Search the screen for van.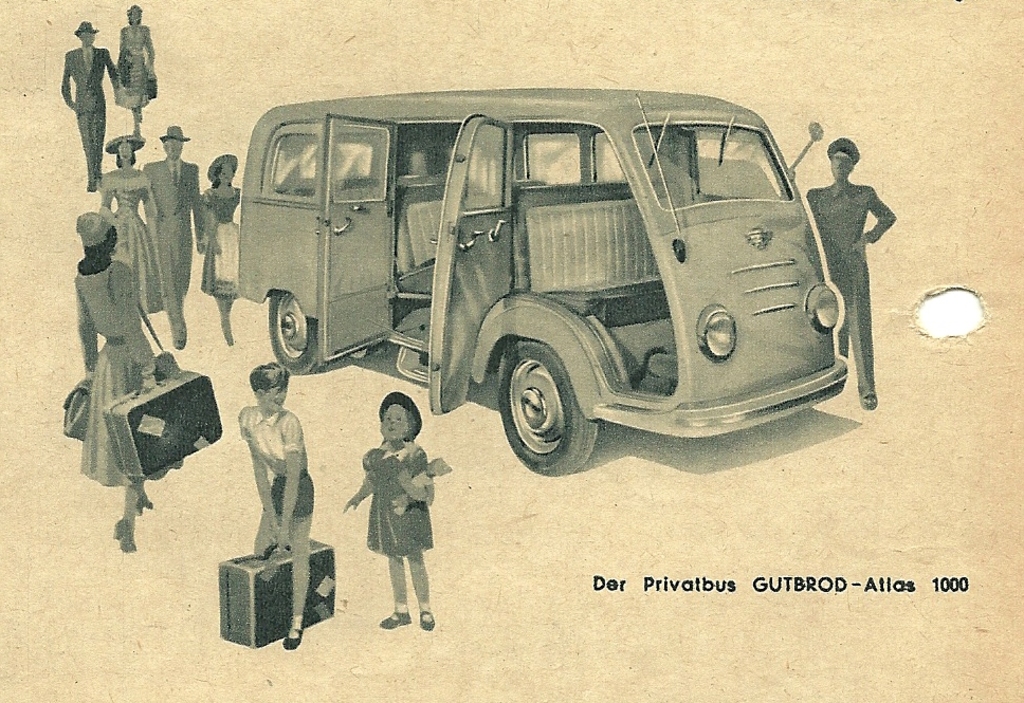
Found at bbox=(234, 80, 848, 475).
